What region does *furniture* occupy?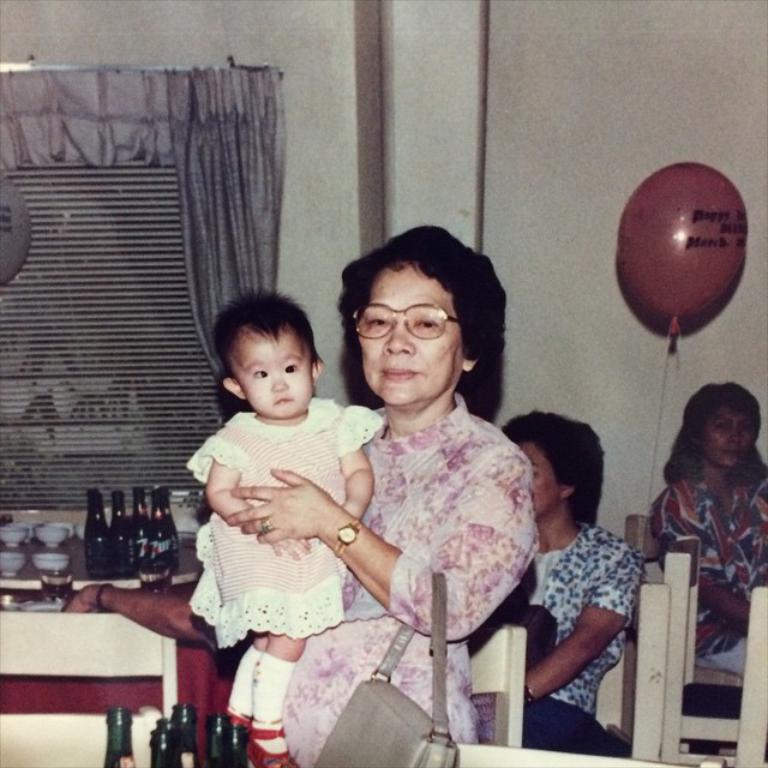
<box>596,580,671,762</box>.
